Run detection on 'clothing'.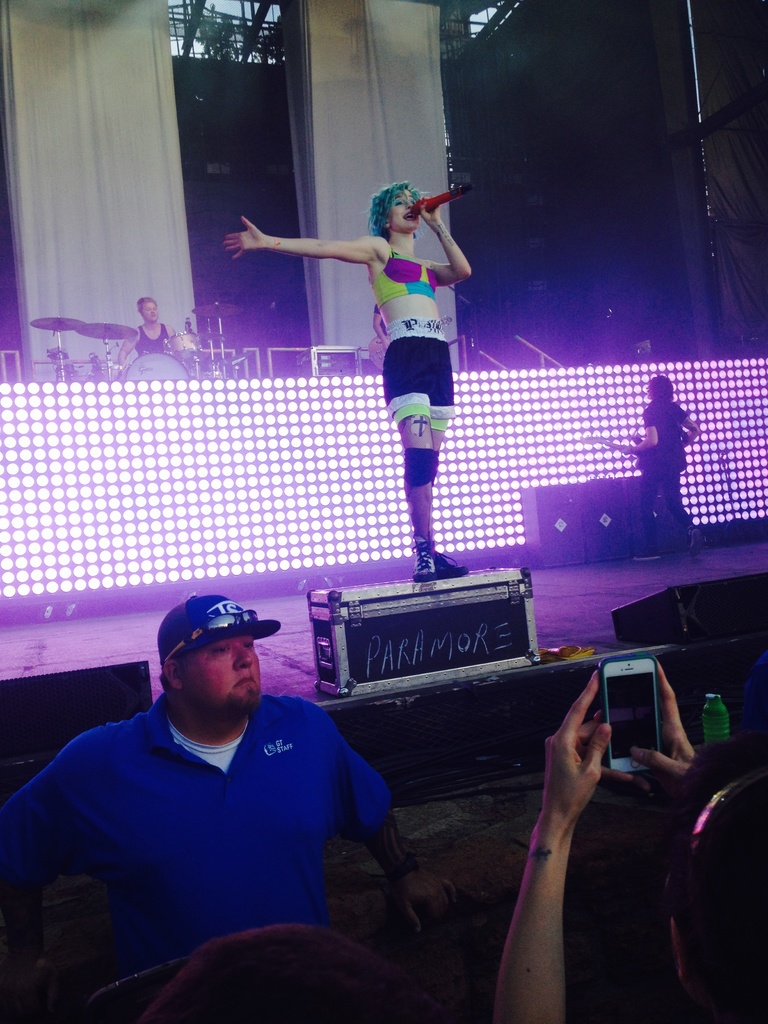
Result: [x1=0, y1=694, x2=388, y2=949].
